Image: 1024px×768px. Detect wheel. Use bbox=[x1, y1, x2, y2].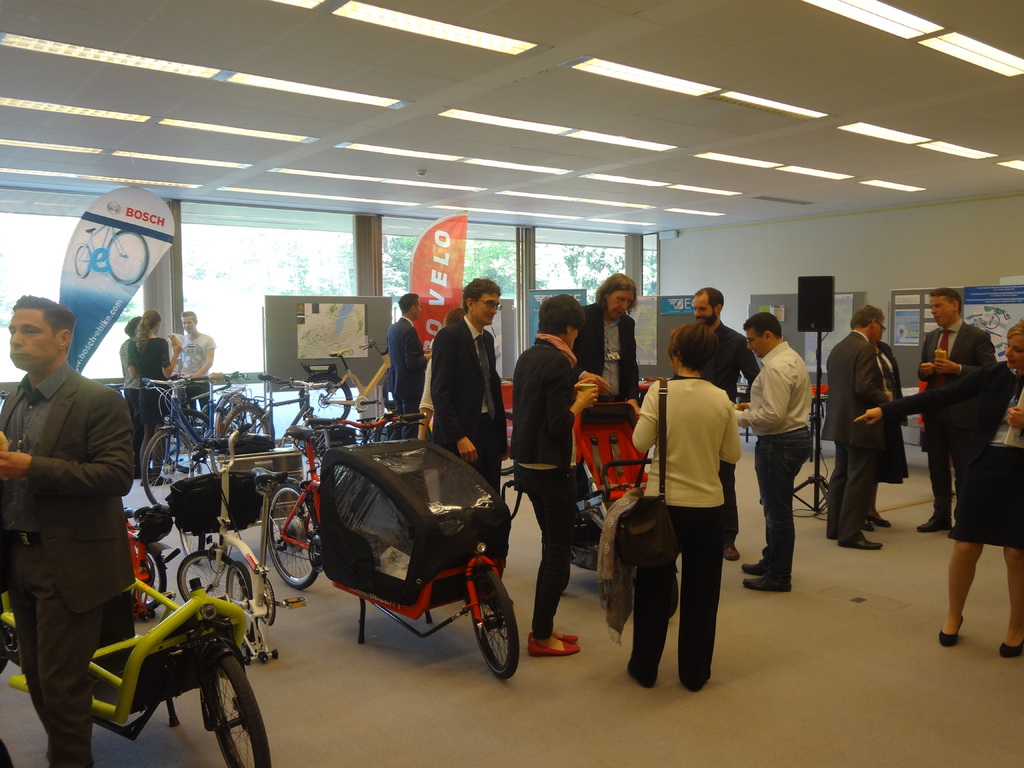
bbox=[225, 561, 257, 654].
